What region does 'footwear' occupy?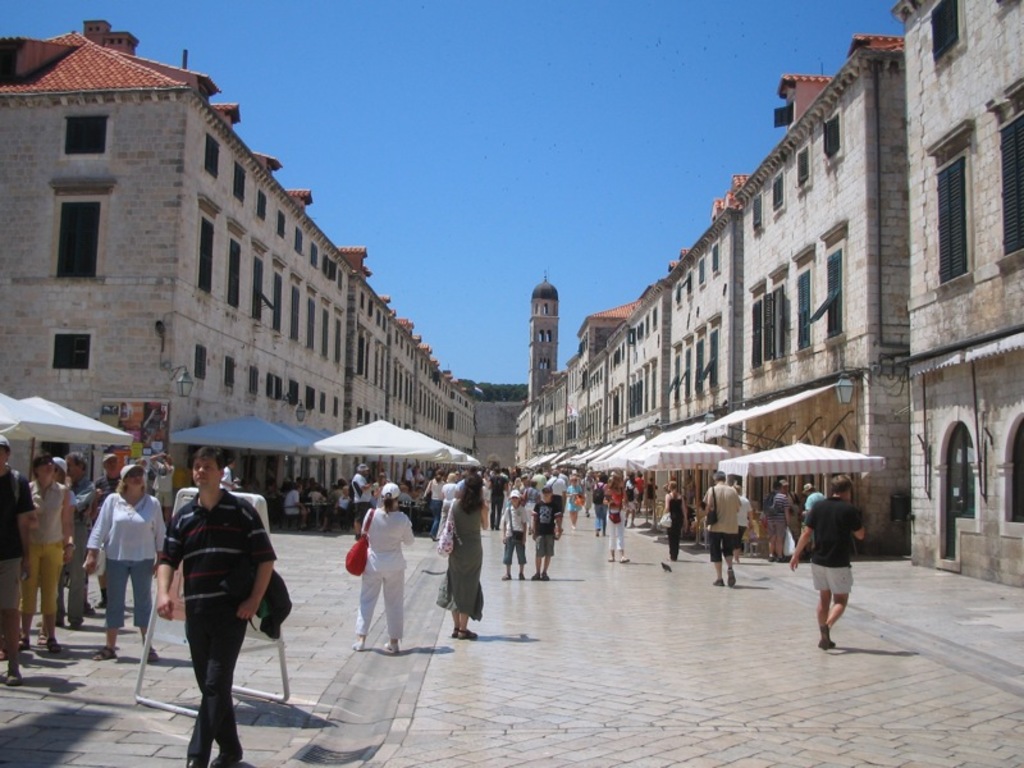
<region>218, 744, 247, 767</region>.
